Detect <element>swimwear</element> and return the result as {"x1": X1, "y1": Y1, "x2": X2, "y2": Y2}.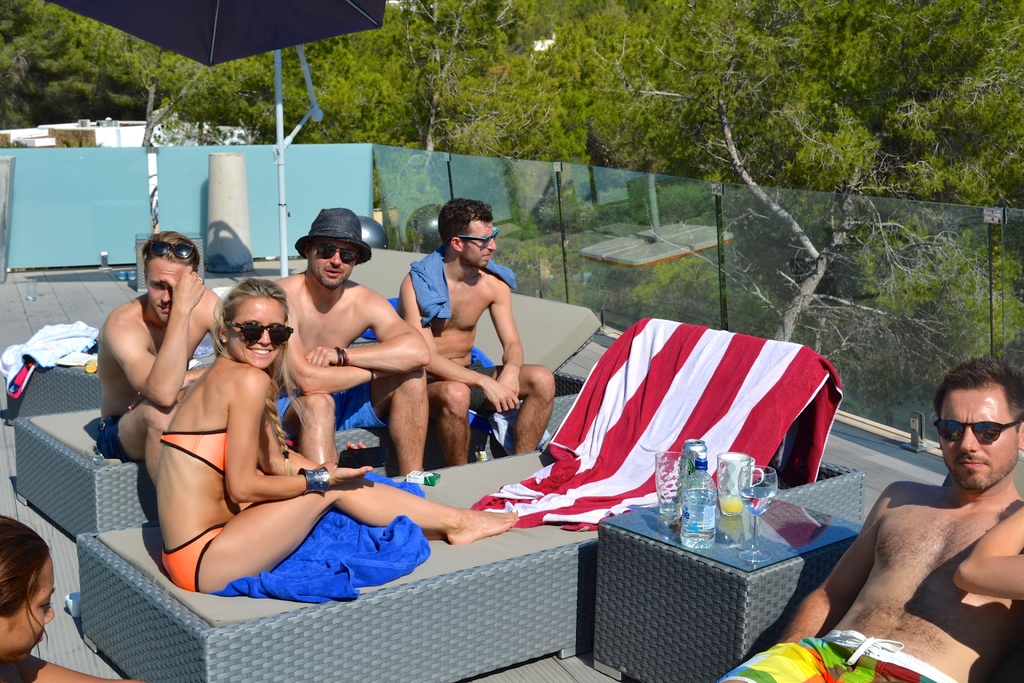
{"x1": 161, "y1": 516, "x2": 235, "y2": 599}.
